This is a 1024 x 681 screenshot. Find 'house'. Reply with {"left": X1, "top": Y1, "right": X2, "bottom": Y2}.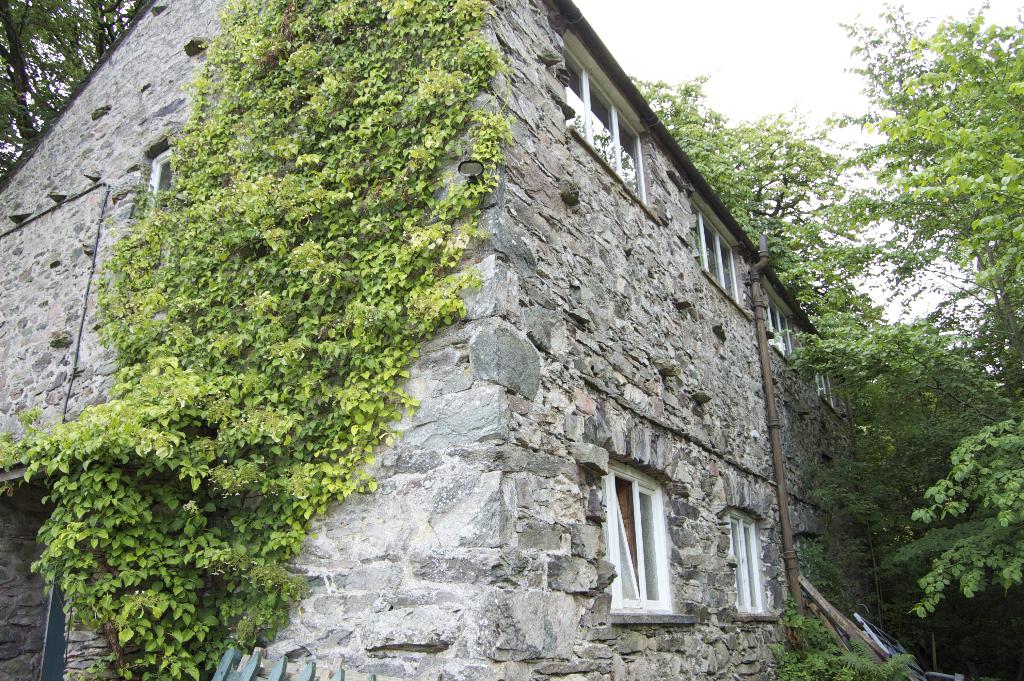
{"left": 0, "top": 0, "right": 904, "bottom": 680}.
